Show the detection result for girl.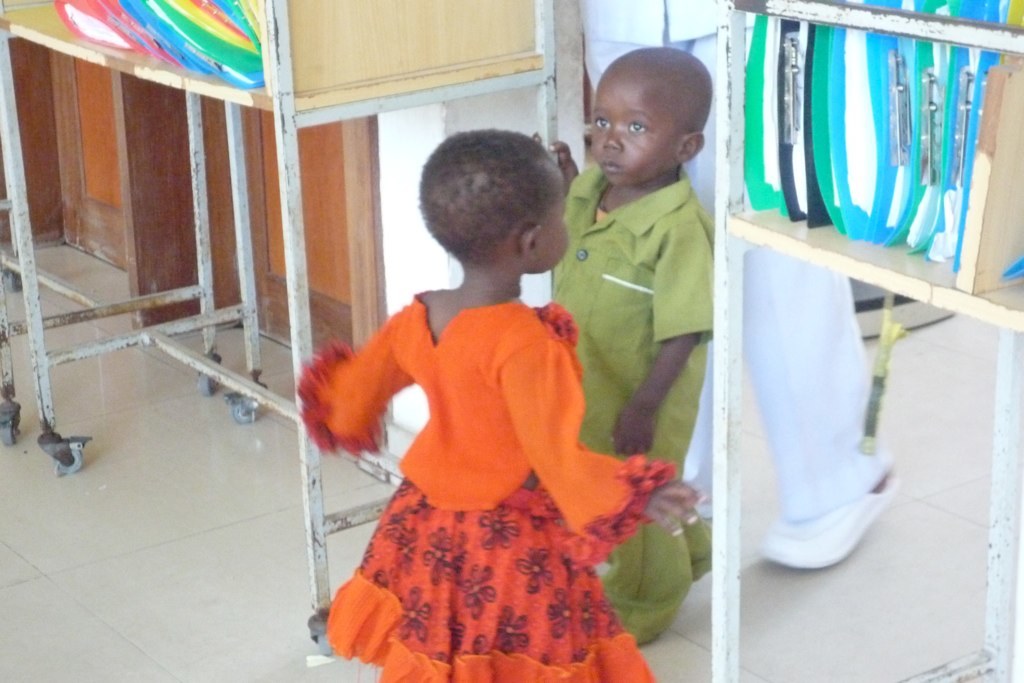
294 124 699 682.
